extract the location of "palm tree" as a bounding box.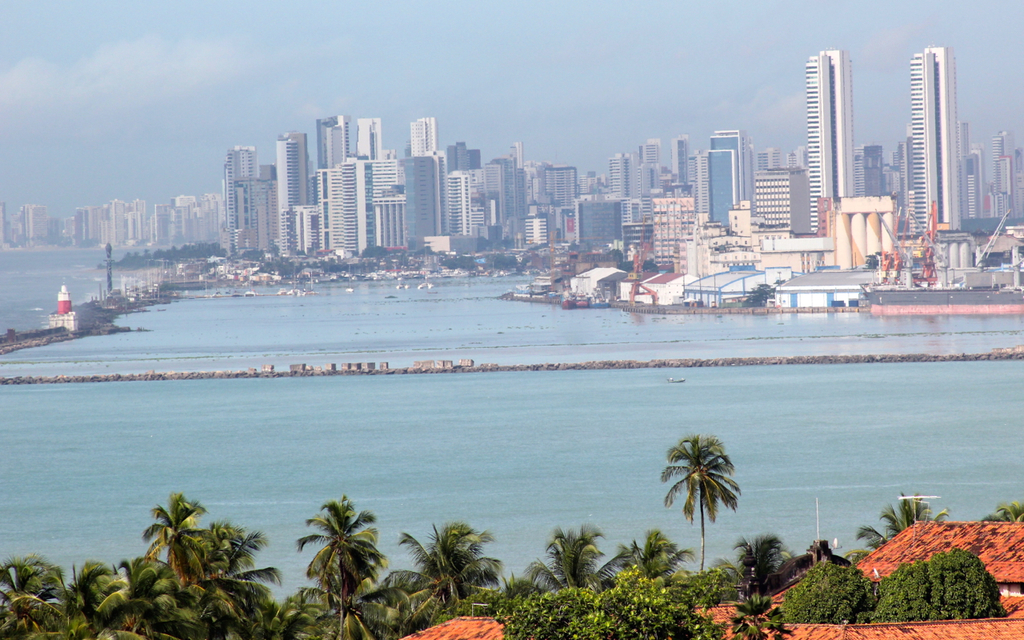
199:582:260:633.
